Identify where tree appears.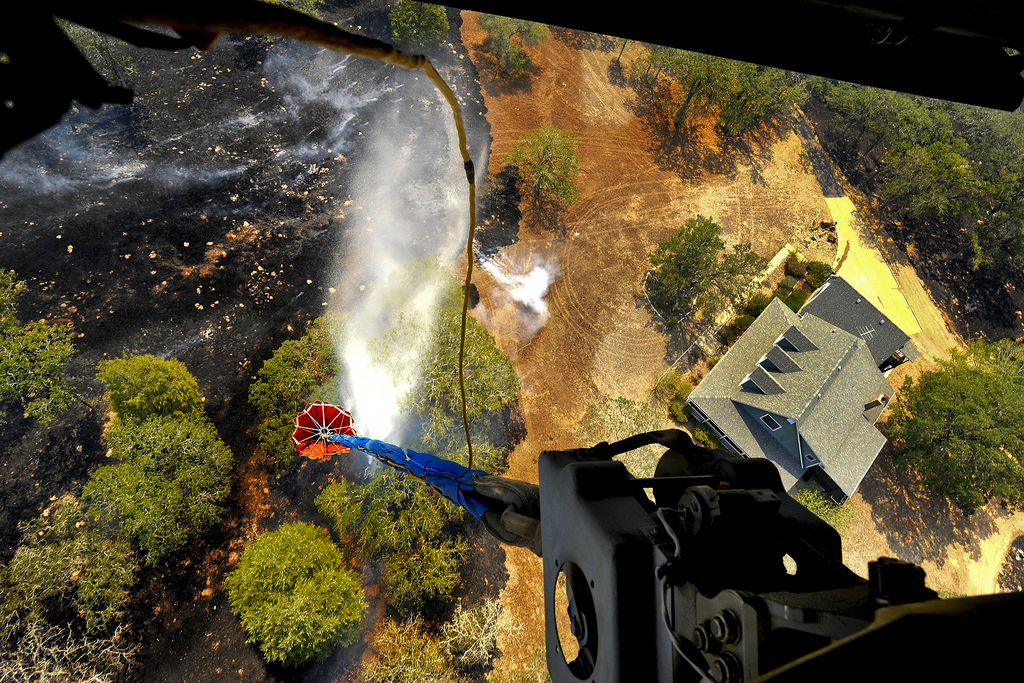
Appears at x1=620, y1=37, x2=816, y2=142.
